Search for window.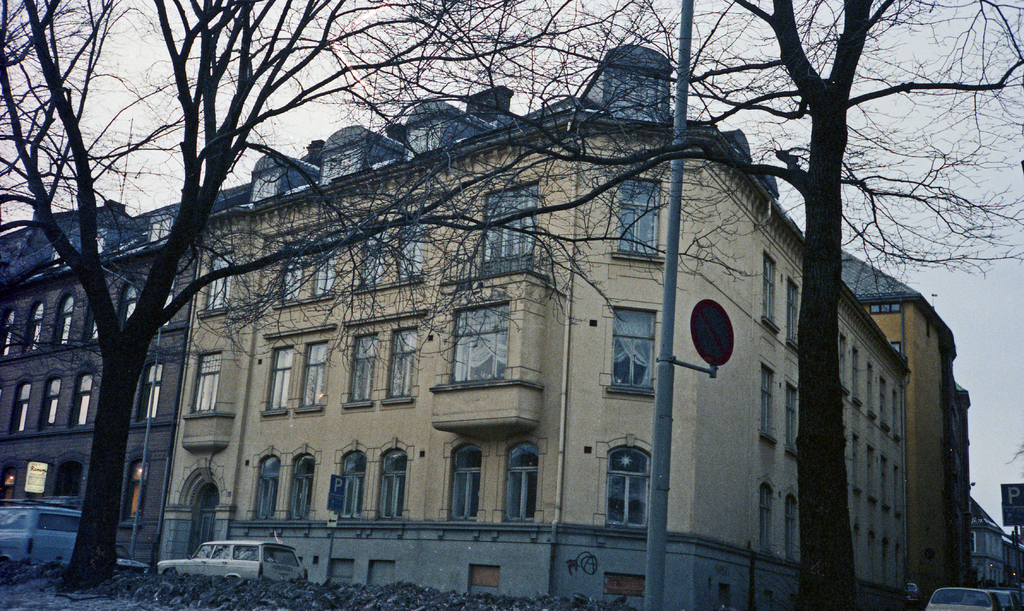
Found at x1=376, y1=447, x2=407, y2=519.
